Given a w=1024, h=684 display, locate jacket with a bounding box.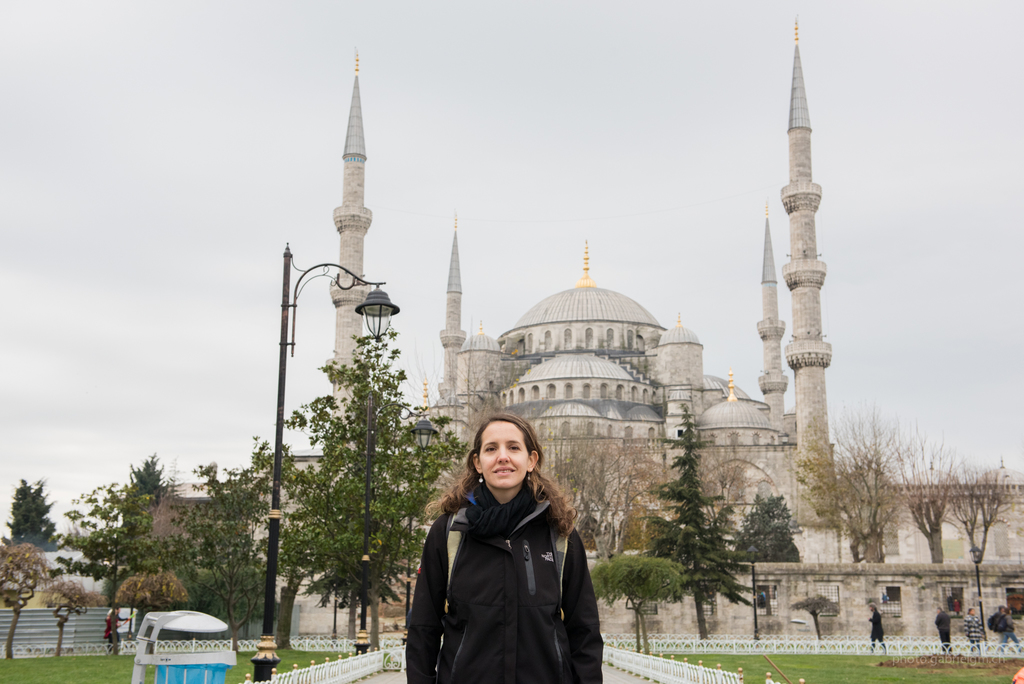
Located: [left=391, top=456, right=611, bottom=683].
